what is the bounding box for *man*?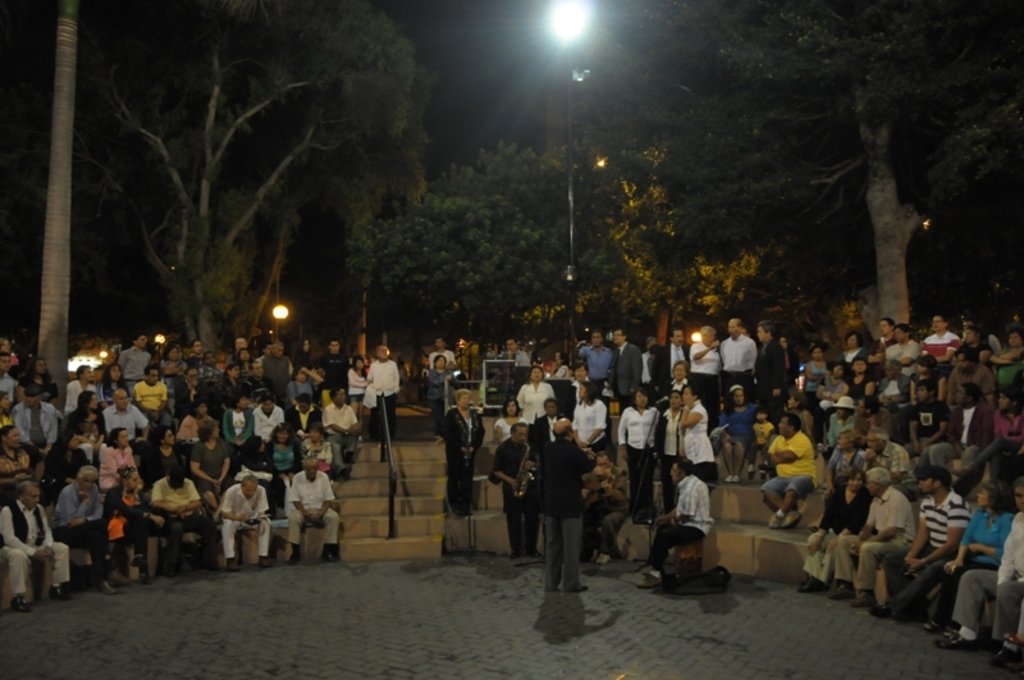
locate(119, 330, 150, 392).
